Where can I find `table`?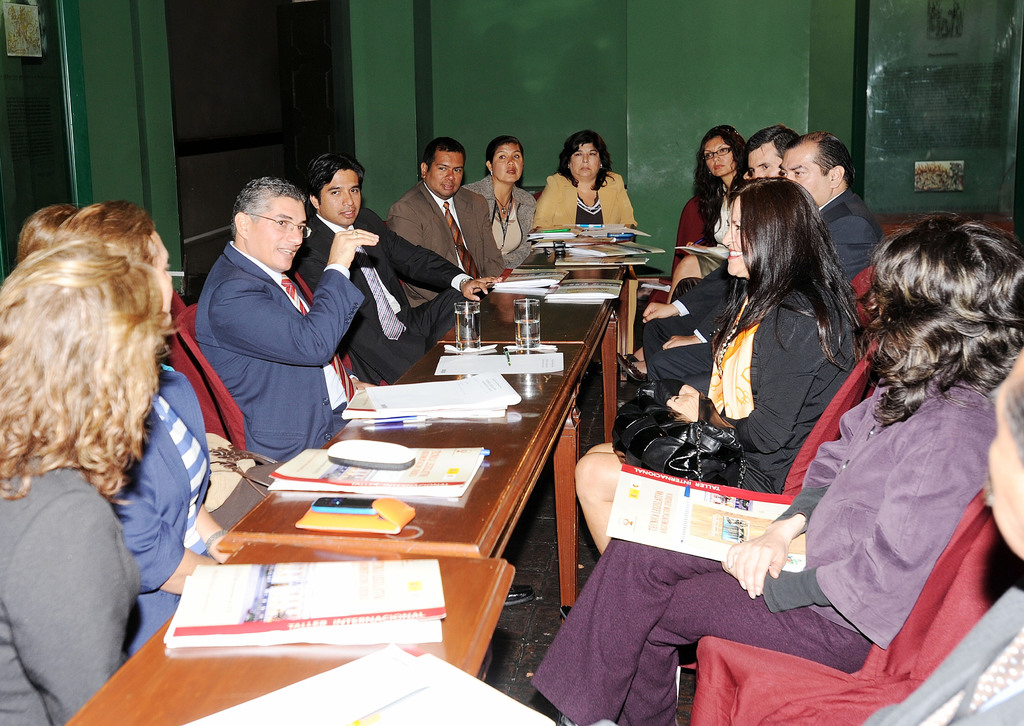
You can find it at [442,228,636,447].
